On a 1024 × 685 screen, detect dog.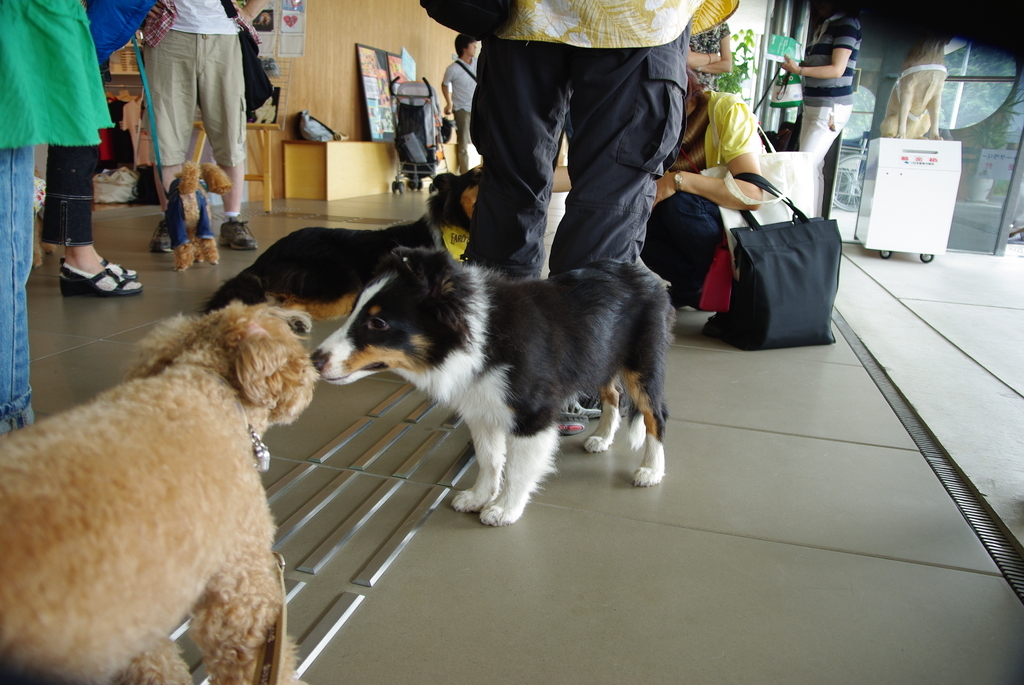
bbox=(197, 161, 486, 322).
